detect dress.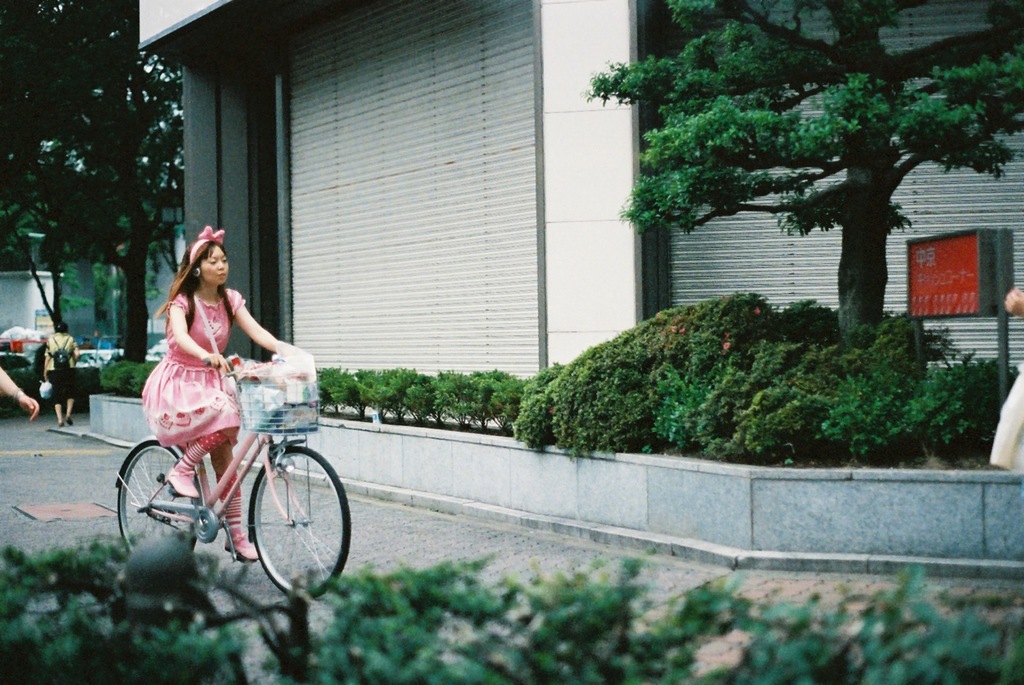
Detected at 140/286/245/446.
